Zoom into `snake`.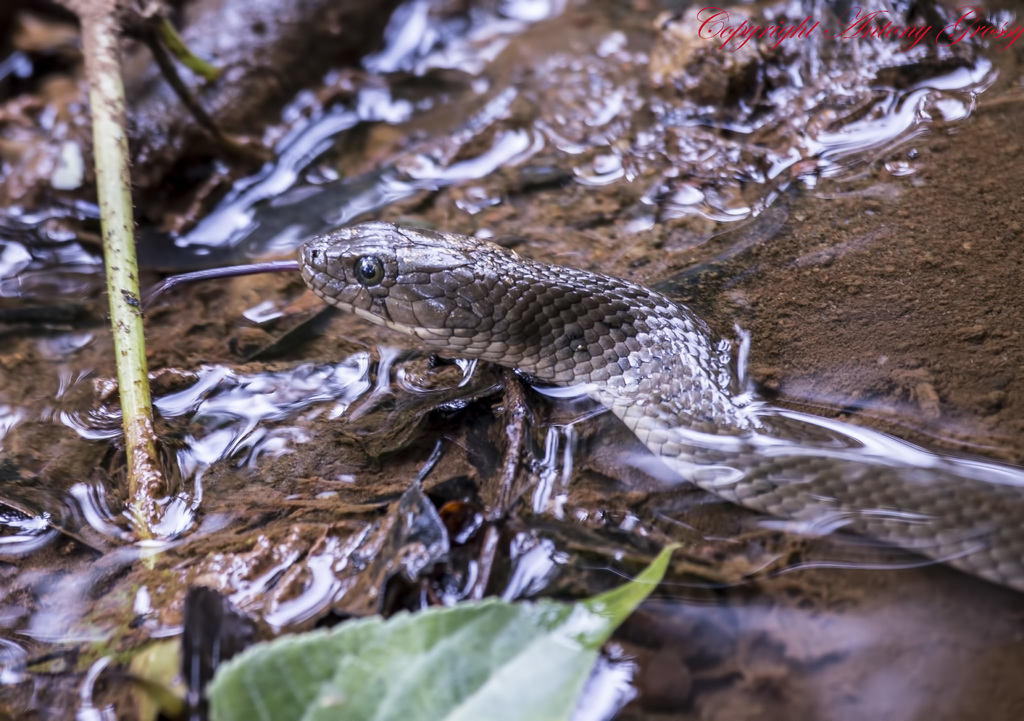
Zoom target: {"left": 151, "top": 218, "right": 1023, "bottom": 601}.
